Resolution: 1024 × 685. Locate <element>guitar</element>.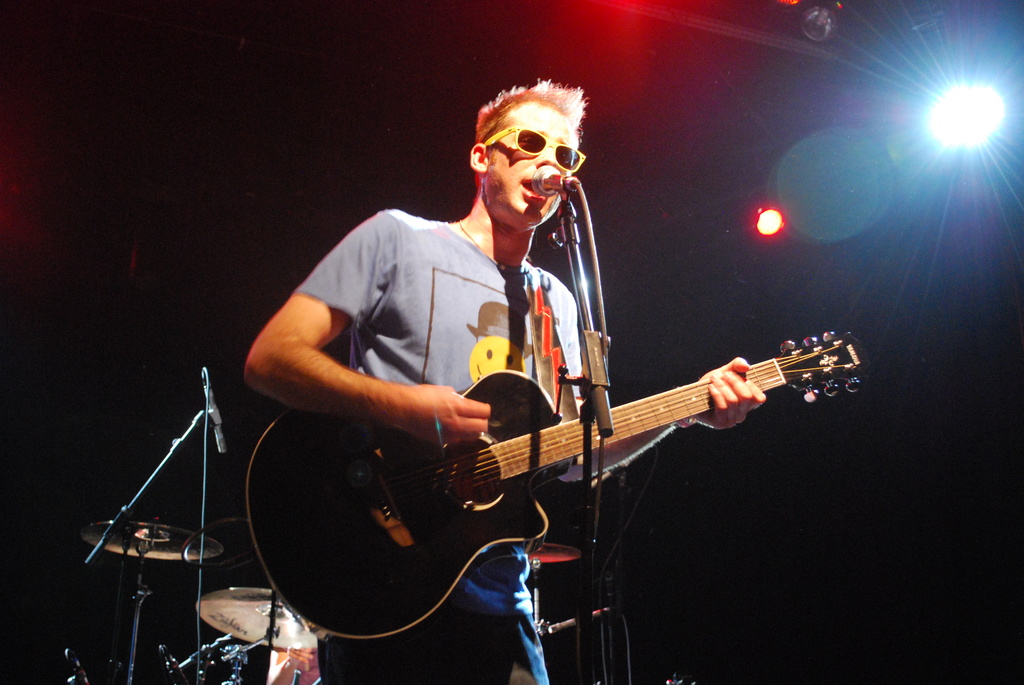
[245,320,879,651].
